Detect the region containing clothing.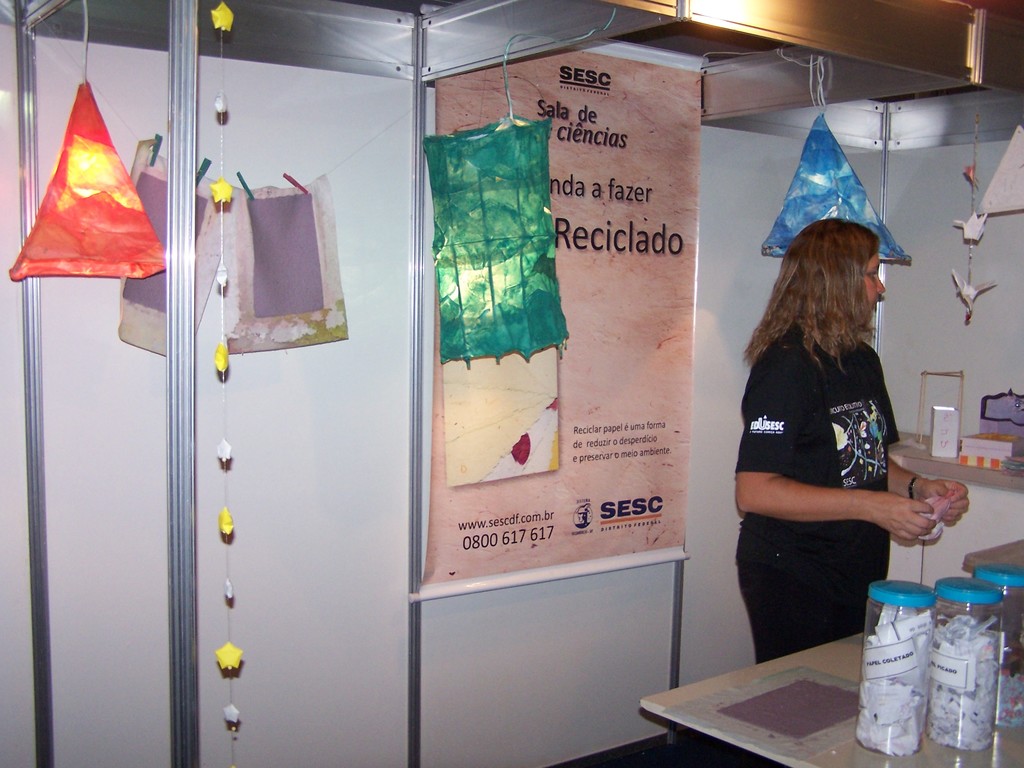
left=735, top=289, right=935, bottom=644.
